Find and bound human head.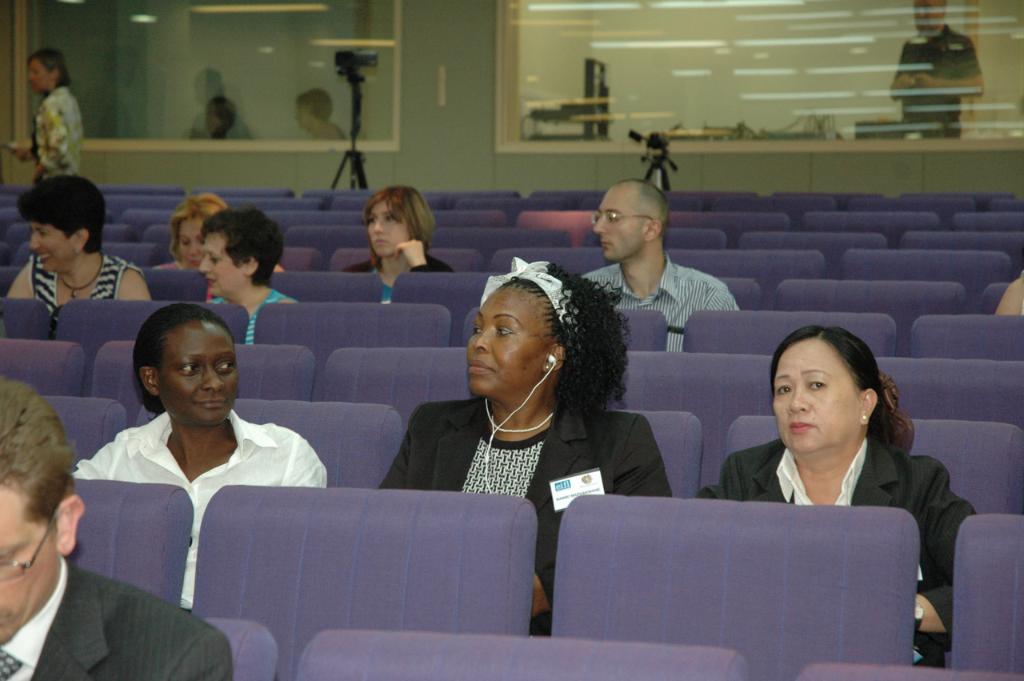
Bound: bbox=(130, 303, 238, 433).
